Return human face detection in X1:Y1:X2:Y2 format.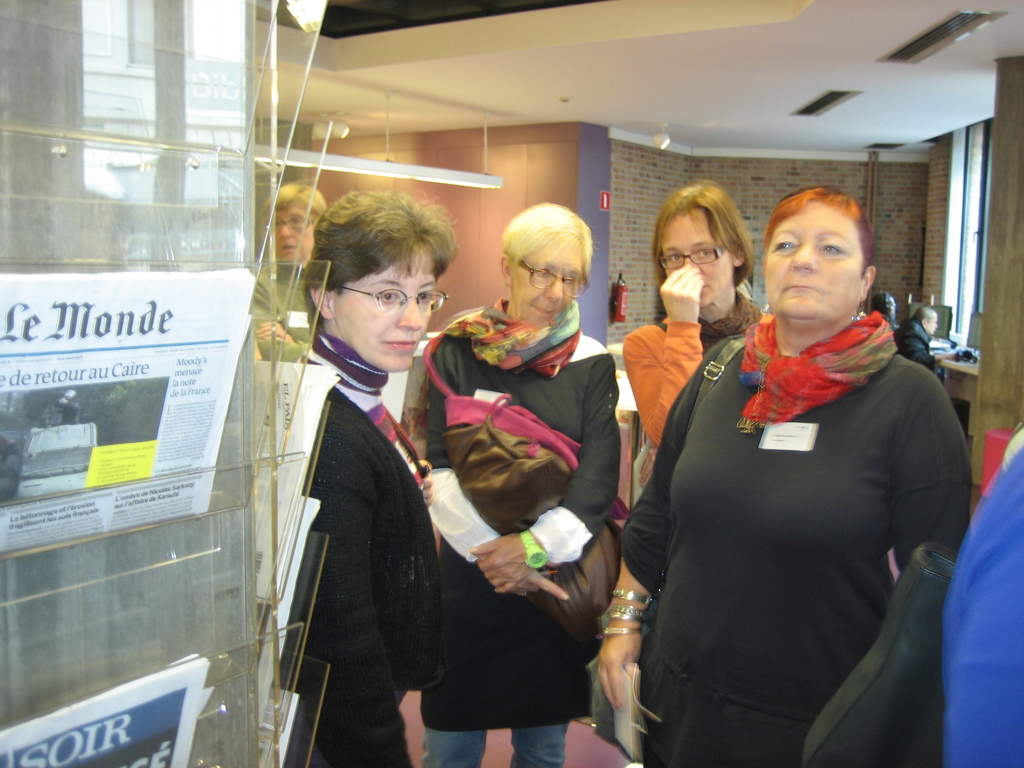
774:199:872:330.
